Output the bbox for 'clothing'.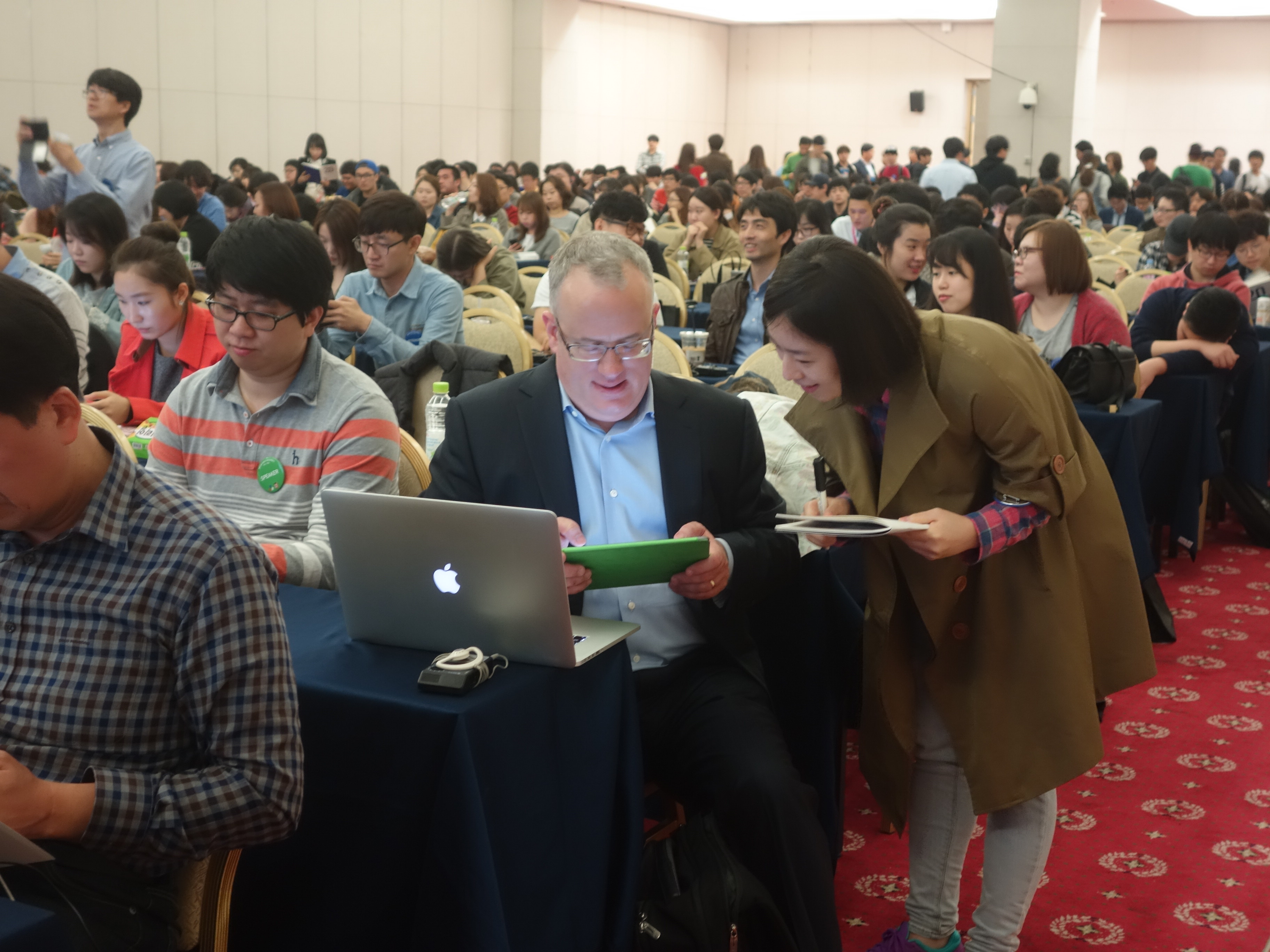
x1=177, y1=78, x2=197, y2=93.
